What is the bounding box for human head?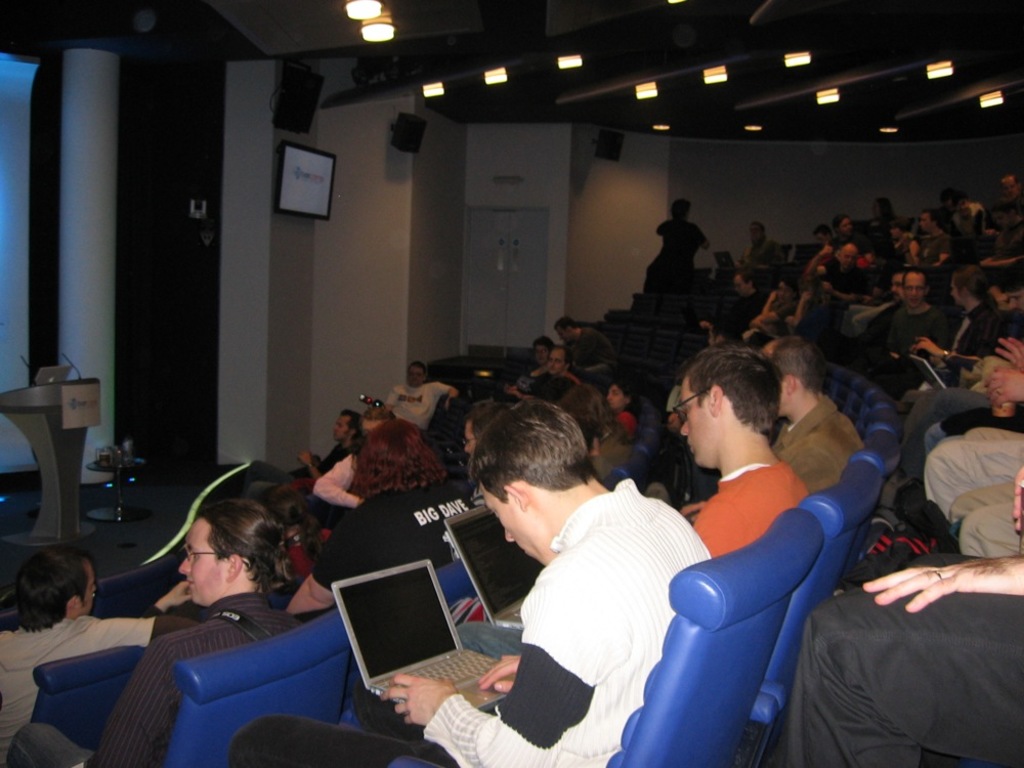
detection(671, 198, 694, 221).
